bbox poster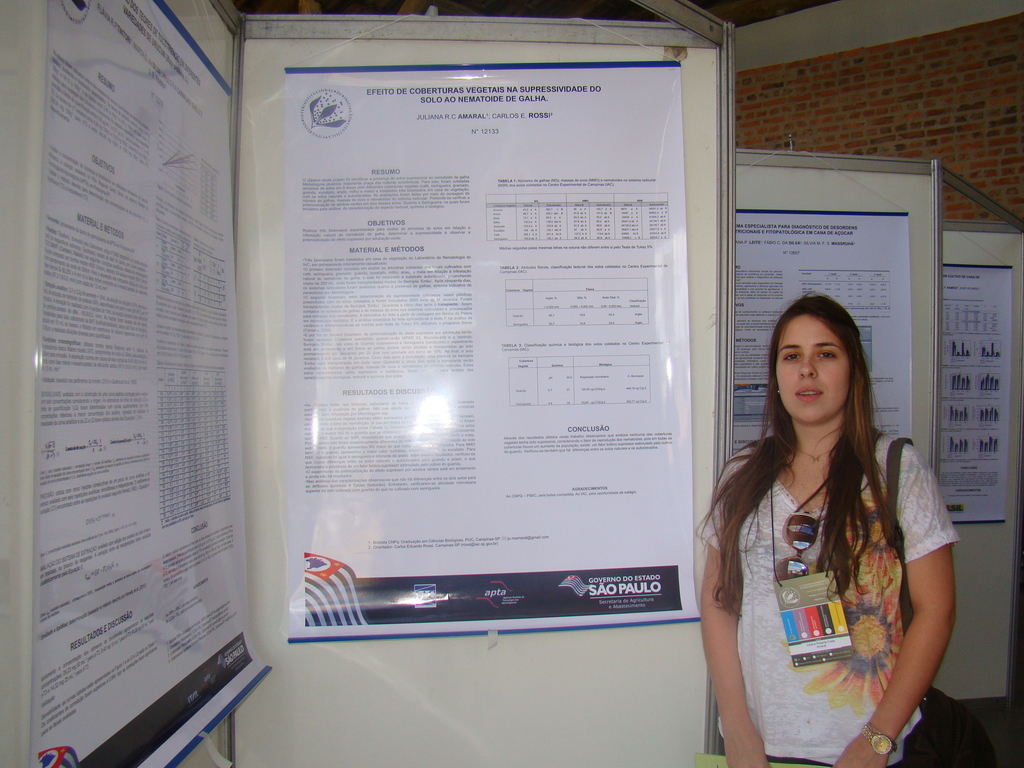
bbox(282, 65, 704, 629)
